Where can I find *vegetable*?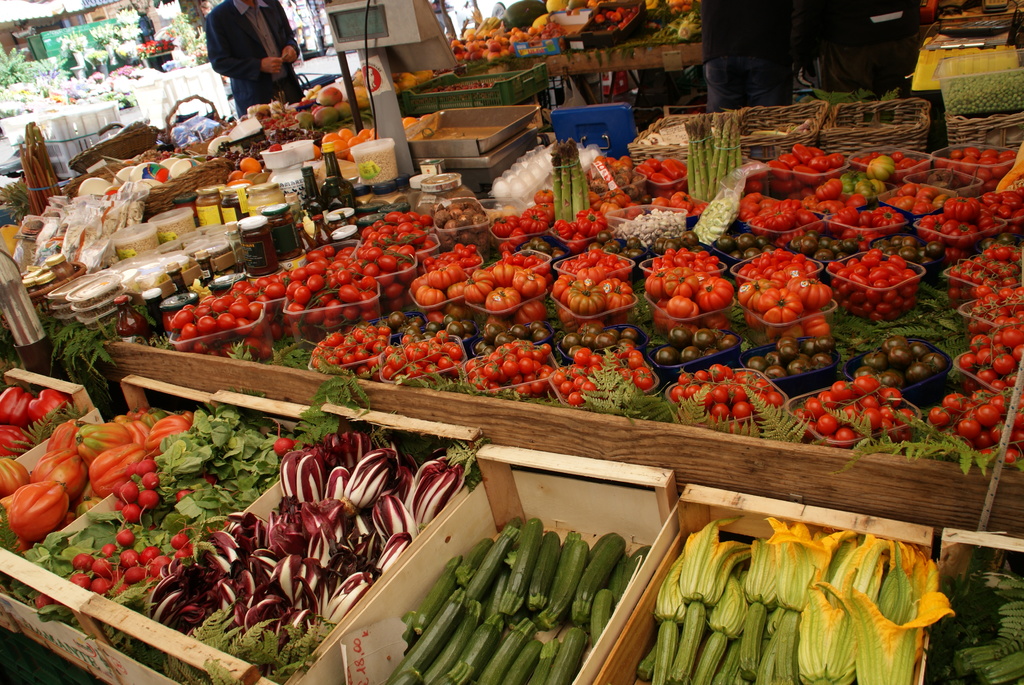
You can find it at l=552, t=523, r=595, b=601.
